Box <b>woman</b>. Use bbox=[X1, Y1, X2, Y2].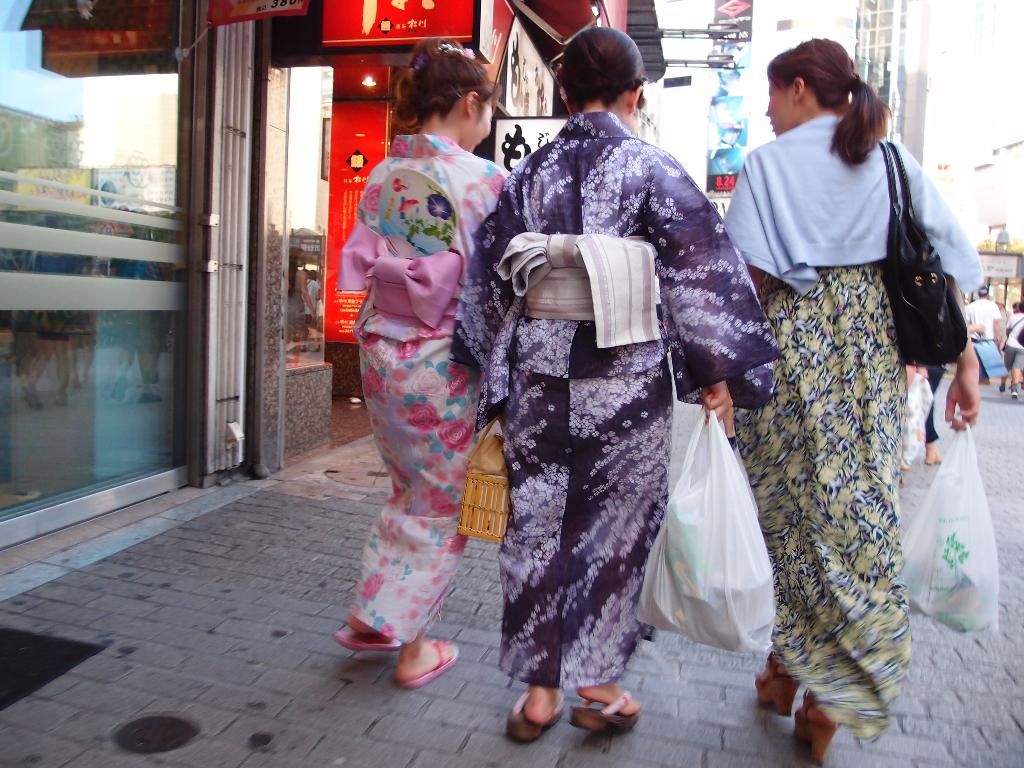
bbox=[716, 35, 979, 762].
